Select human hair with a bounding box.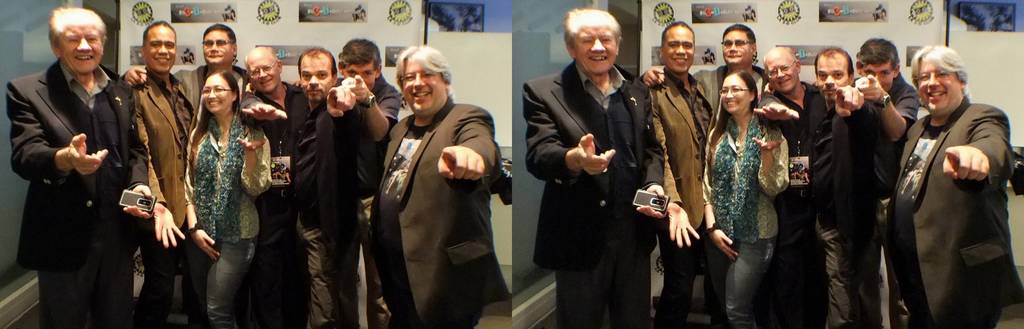
(564,4,620,47).
